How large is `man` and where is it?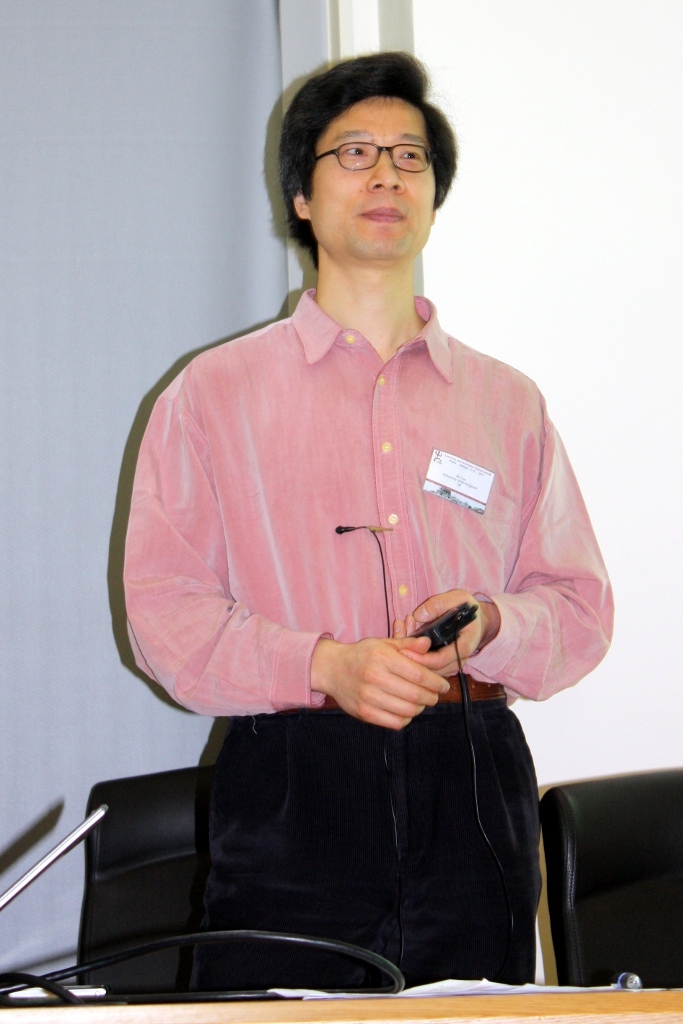
Bounding box: detection(124, 52, 616, 998).
